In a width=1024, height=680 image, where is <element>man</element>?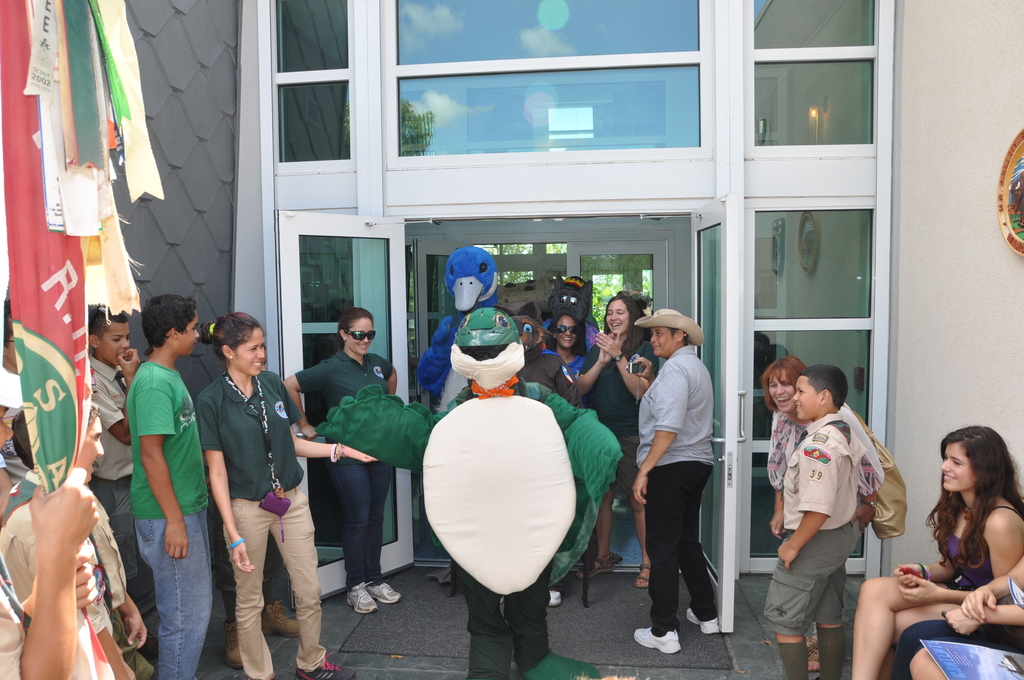
[126, 293, 220, 679].
